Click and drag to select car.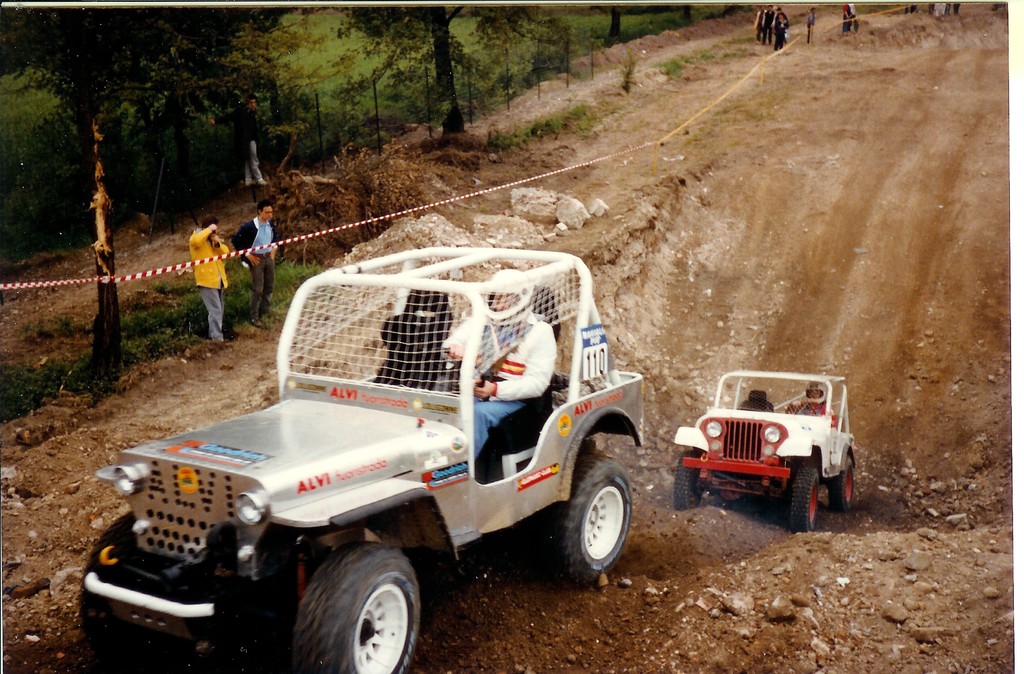
Selection: left=72, top=240, right=662, bottom=673.
